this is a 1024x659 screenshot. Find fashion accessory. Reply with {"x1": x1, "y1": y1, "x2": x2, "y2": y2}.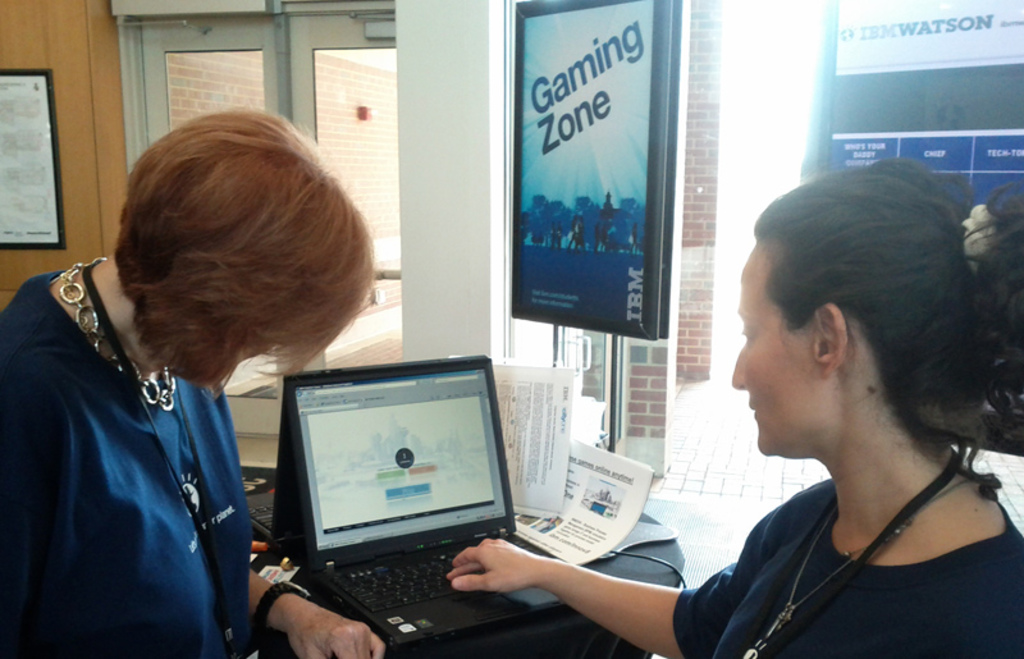
{"x1": 955, "y1": 198, "x2": 1004, "y2": 276}.
